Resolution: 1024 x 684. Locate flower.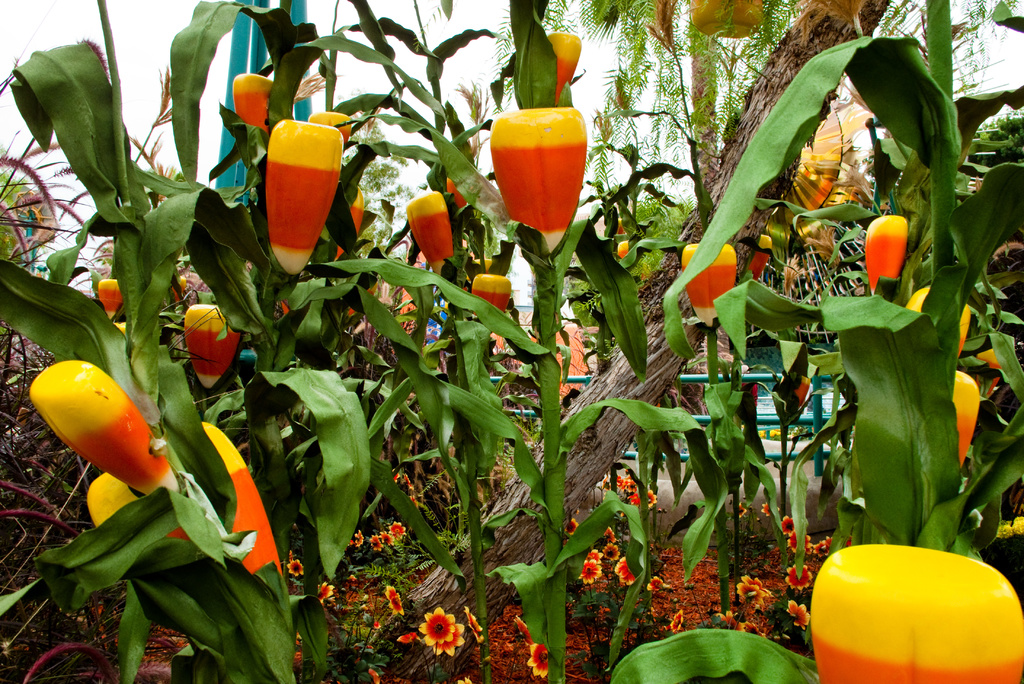
(left=788, top=533, right=811, bottom=549).
